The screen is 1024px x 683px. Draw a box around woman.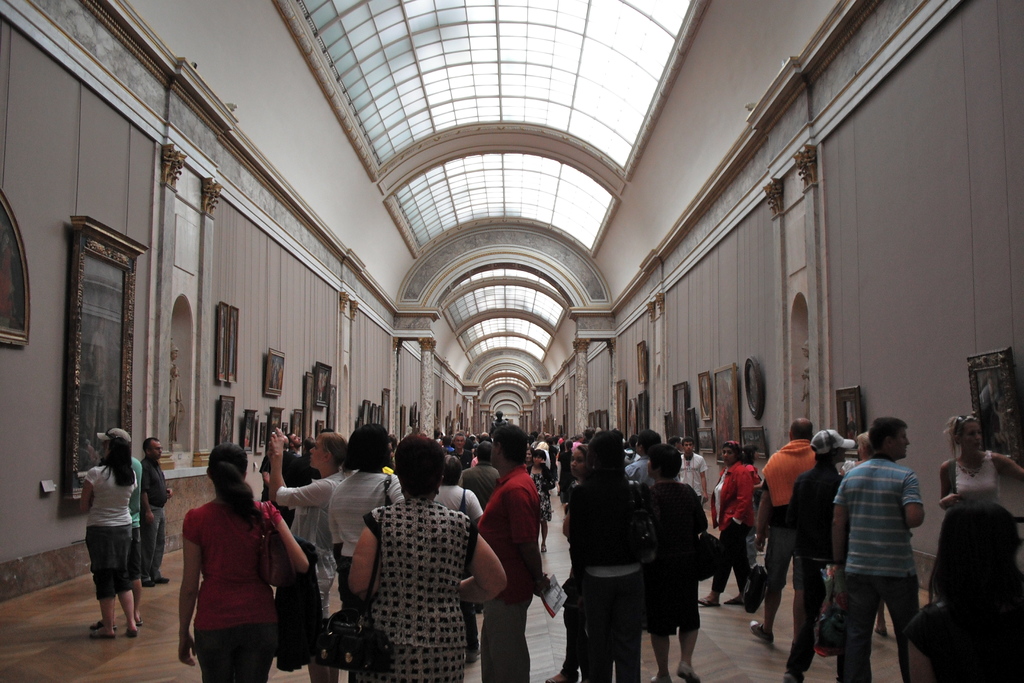
bbox=(564, 429, 649, 682).
